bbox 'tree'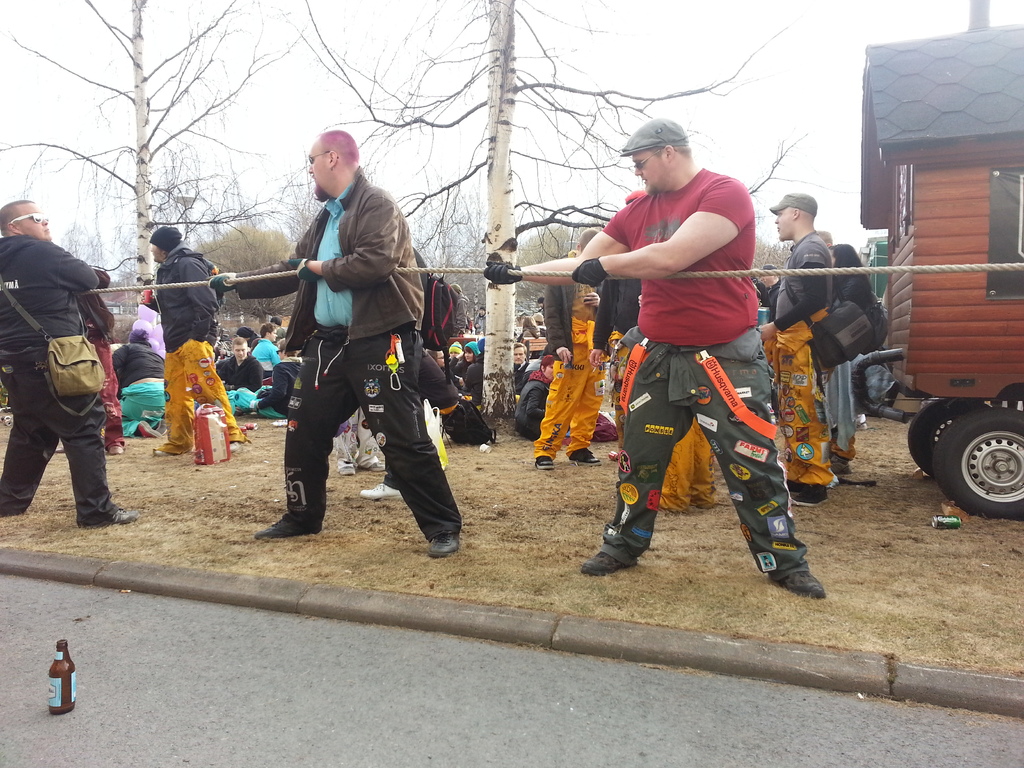
detection(282, 0, 818, 426)
